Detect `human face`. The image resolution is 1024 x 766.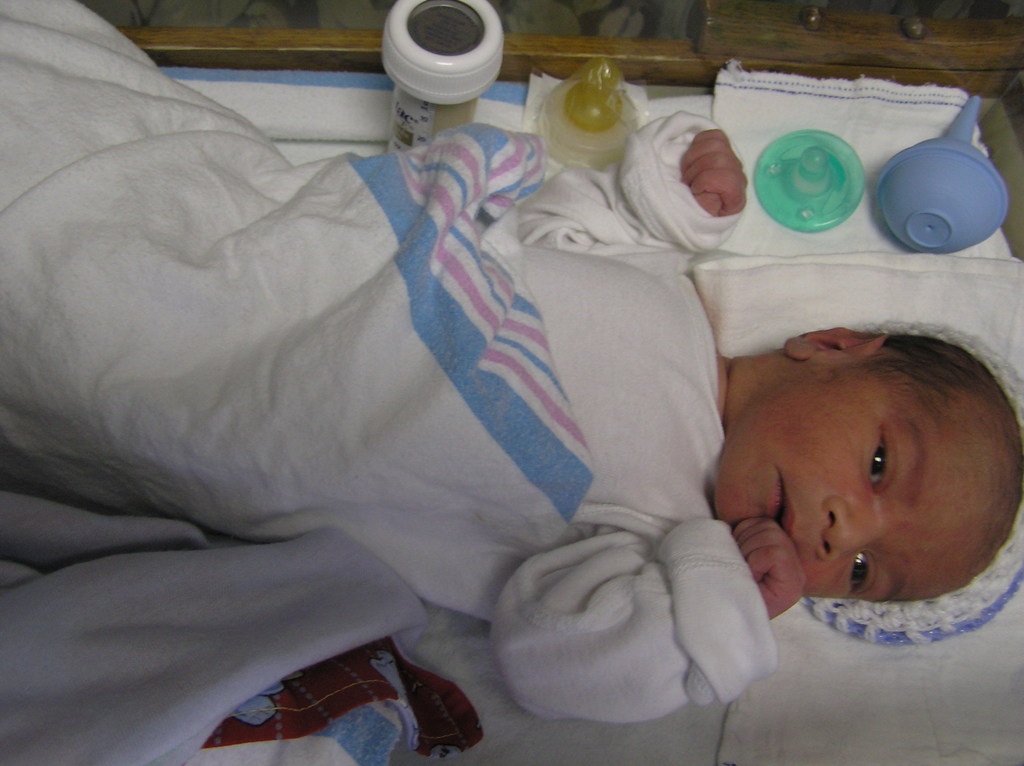
box=[710, 363, 1009, 607].
